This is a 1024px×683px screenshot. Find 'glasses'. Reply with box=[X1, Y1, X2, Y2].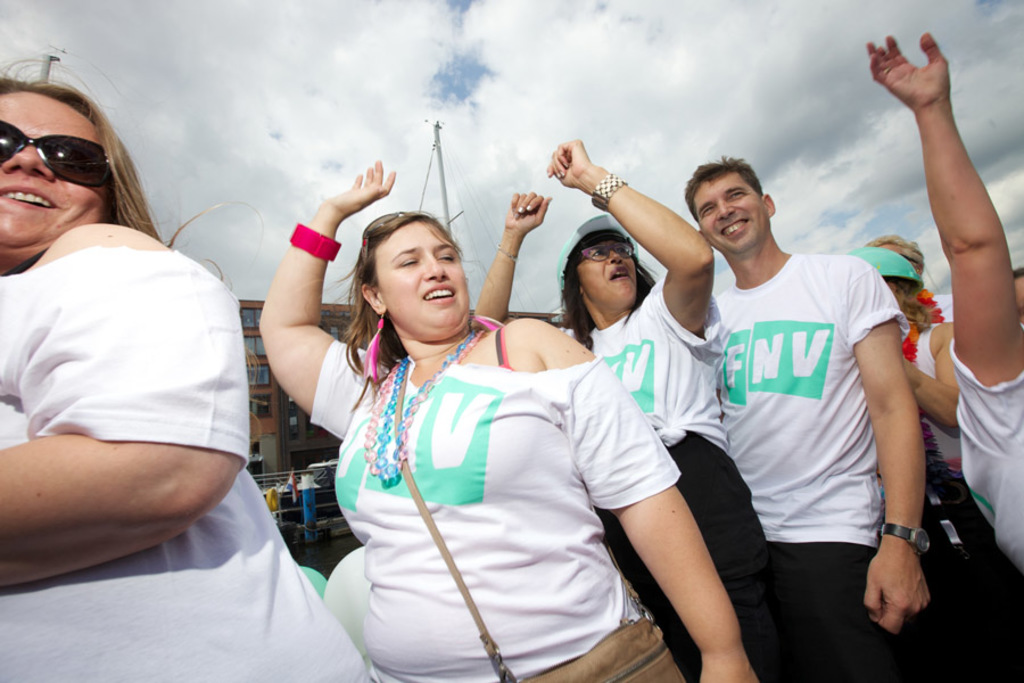
box=[575, 233, 635, 264].
